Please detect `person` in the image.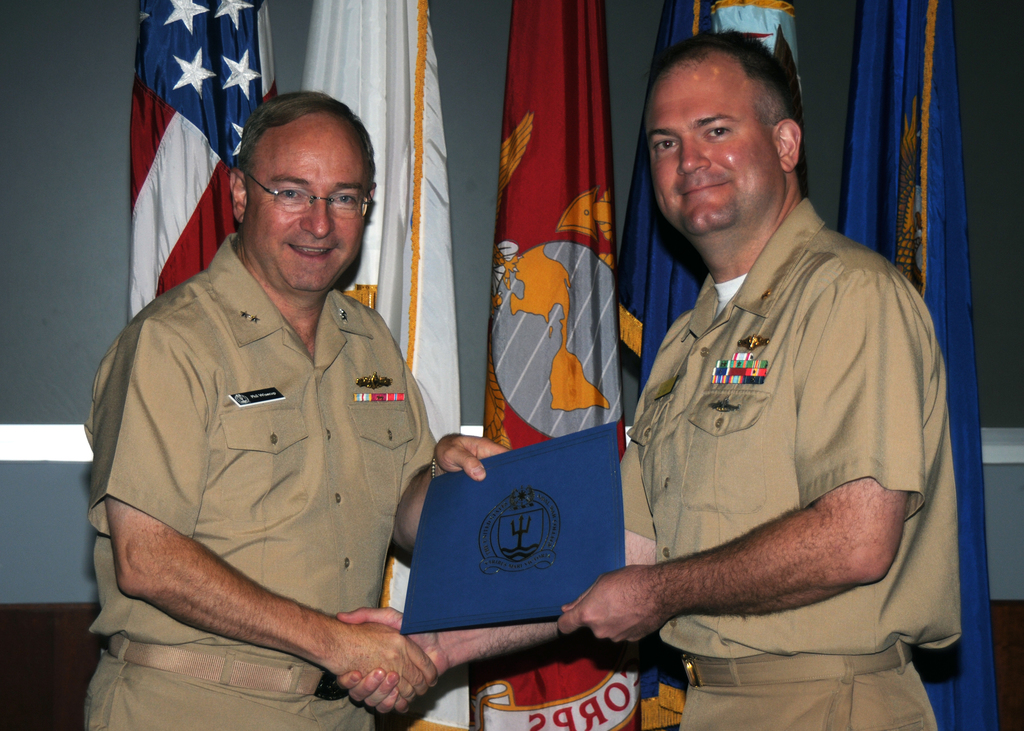
box(90, 106, 452, 730).
